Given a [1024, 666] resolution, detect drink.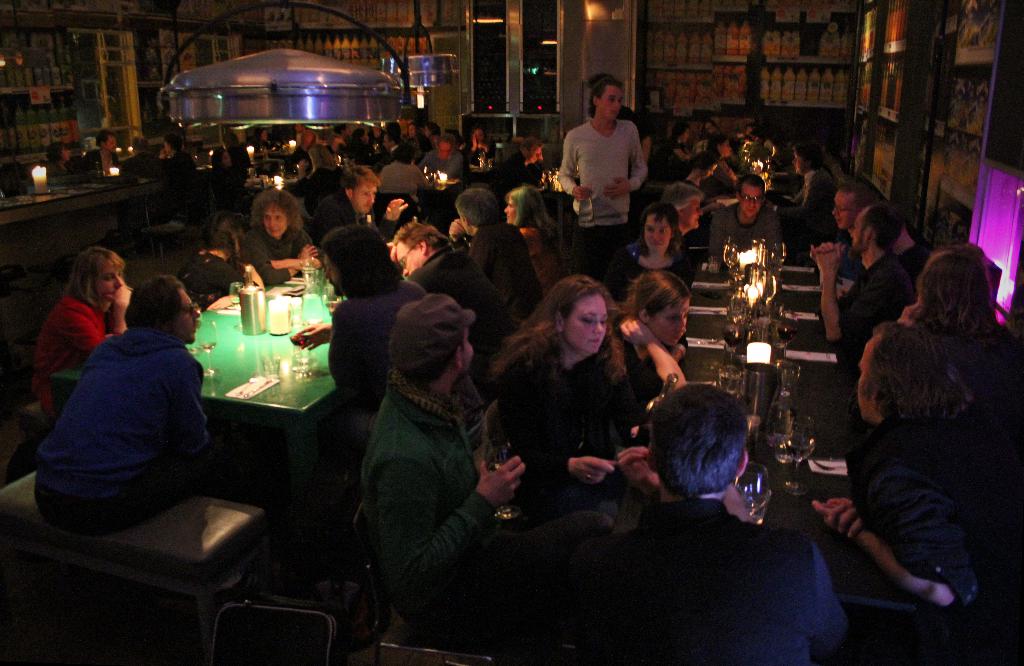
select_region(485, 442, 520, 509).
